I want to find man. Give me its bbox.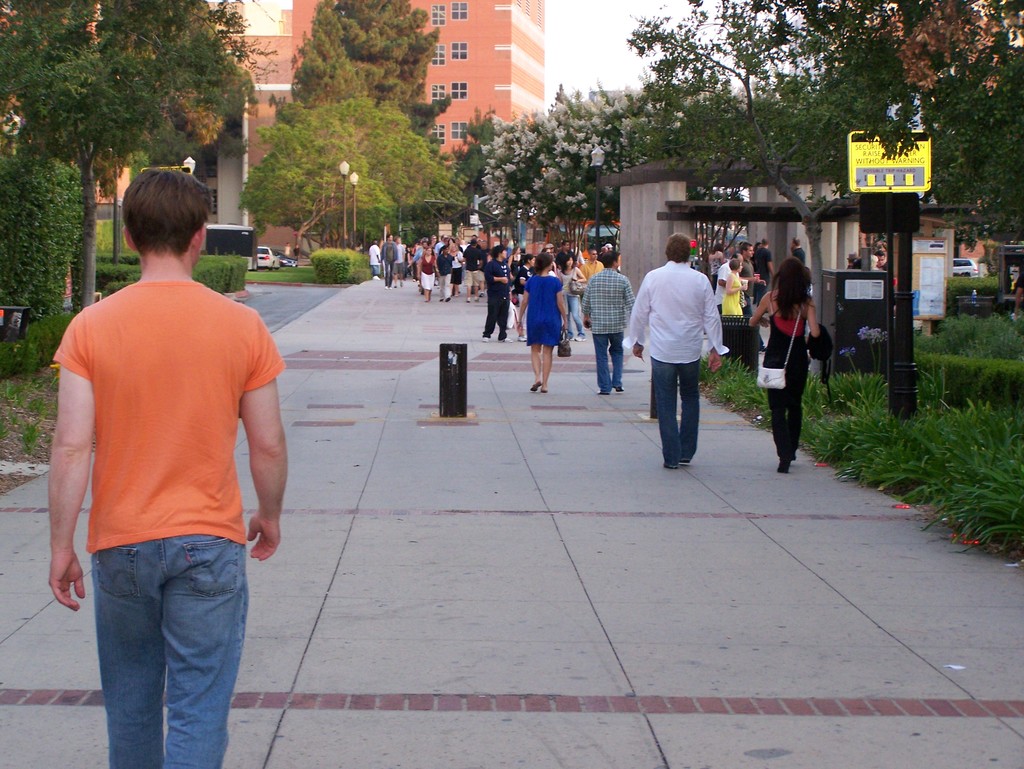
<box>435,231,445,253</box>.
